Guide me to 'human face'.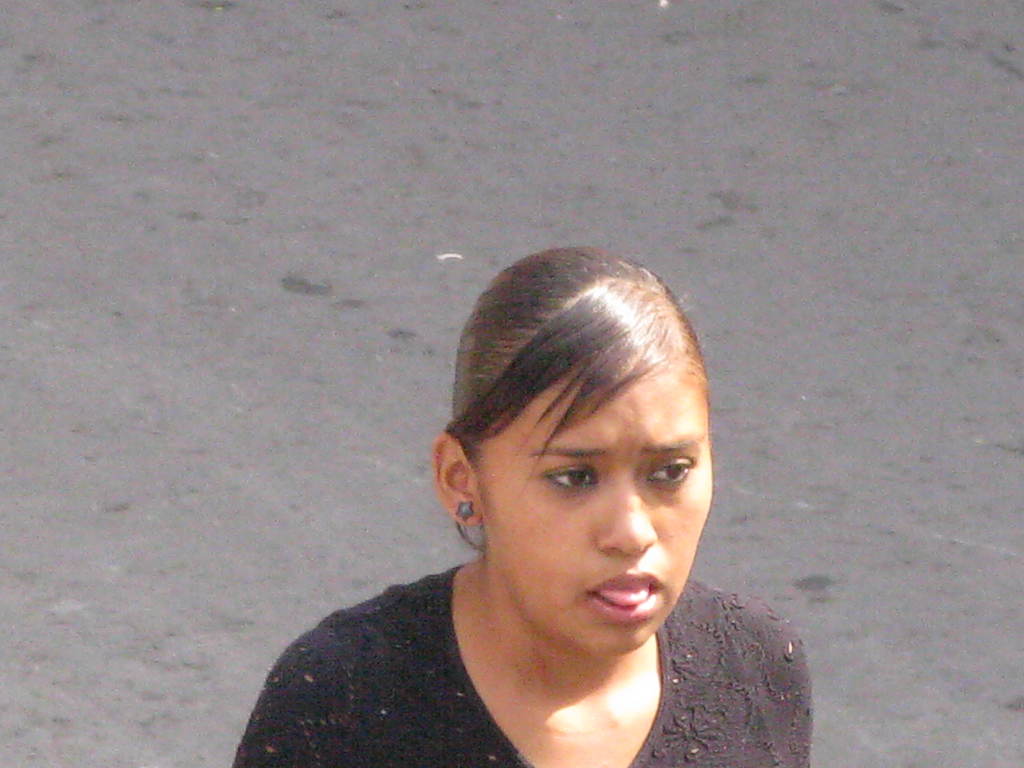
Guidance: pyautogui.locateOnScreen(468, 368, 714, 659).
